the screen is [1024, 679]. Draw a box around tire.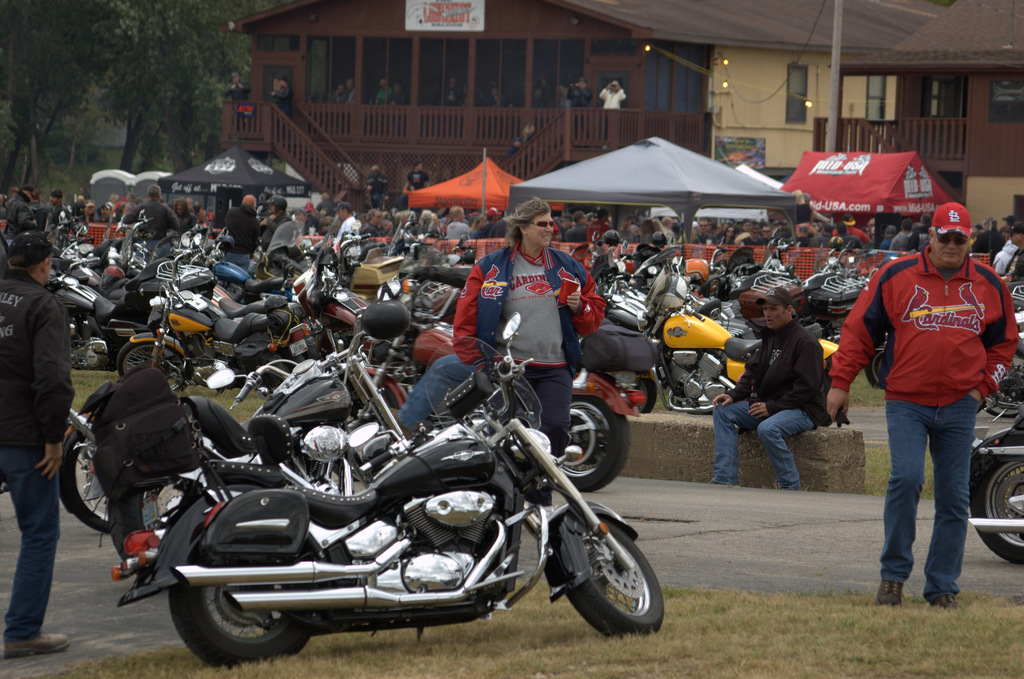
(x1=168, y1=539, x2=319, y2=666).
